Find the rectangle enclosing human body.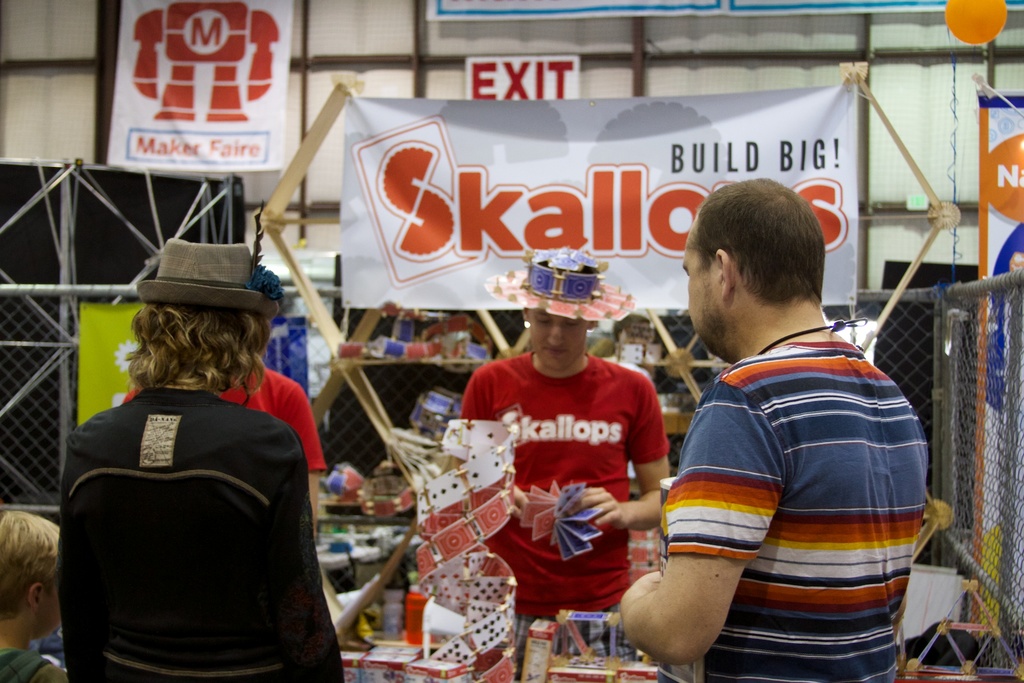
crop(614, 322, 932, 682).
